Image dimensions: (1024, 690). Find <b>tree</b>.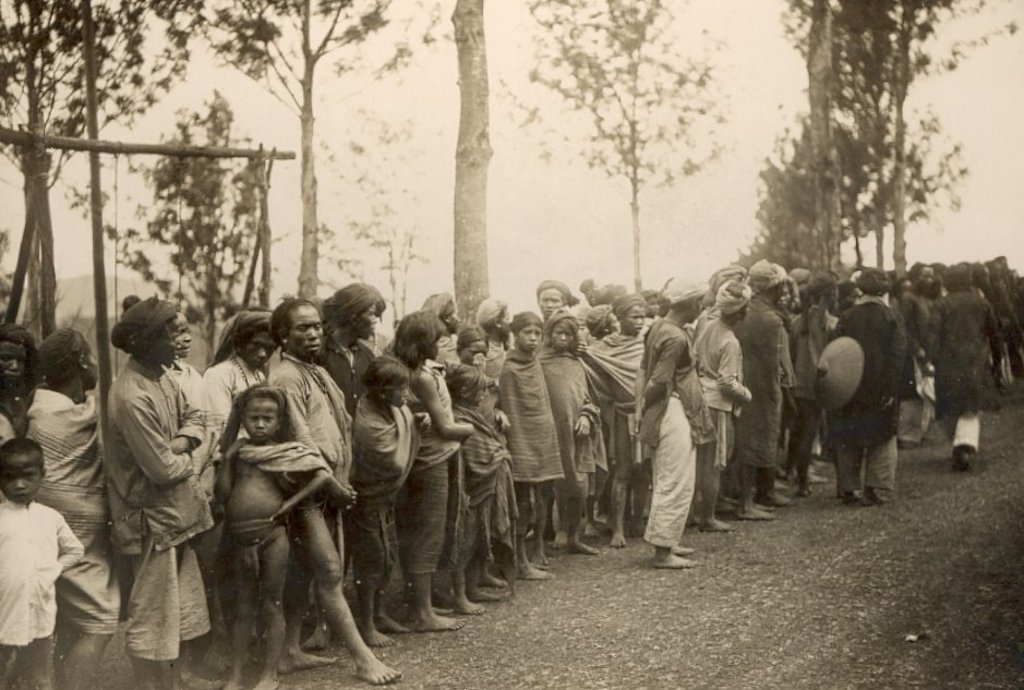
{"left": 0, "top": 0, "right": 196, "bottom": 325}.
